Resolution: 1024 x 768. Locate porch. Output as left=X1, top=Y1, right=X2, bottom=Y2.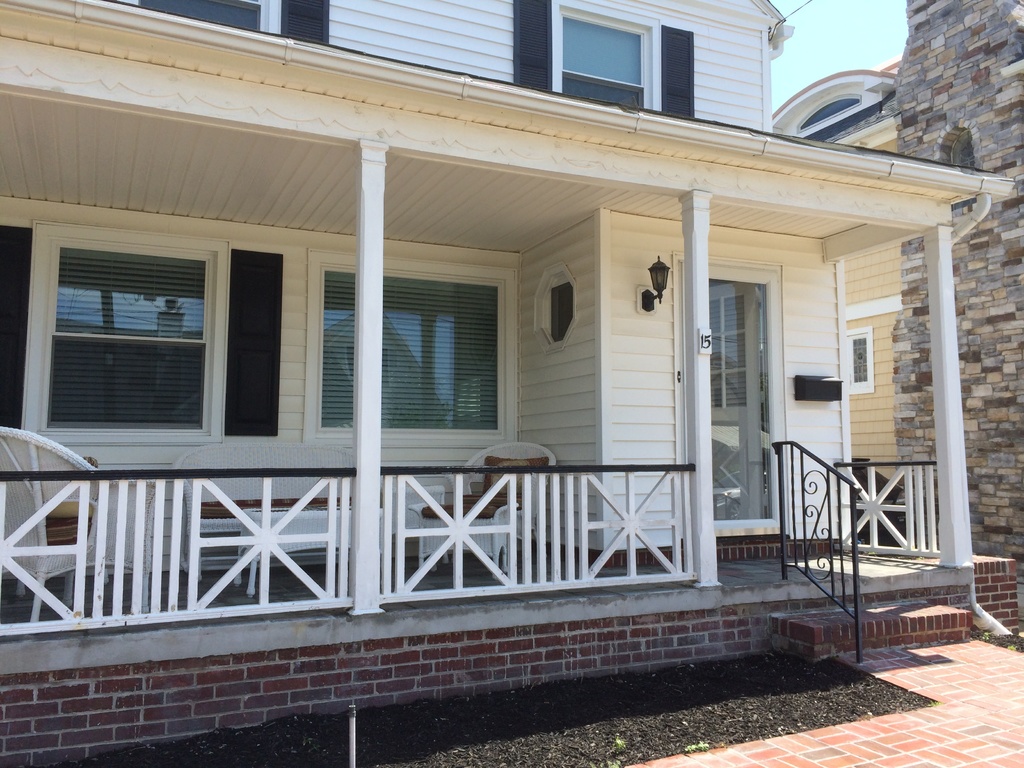
left=0, top=459, right=943, bottom=643.
